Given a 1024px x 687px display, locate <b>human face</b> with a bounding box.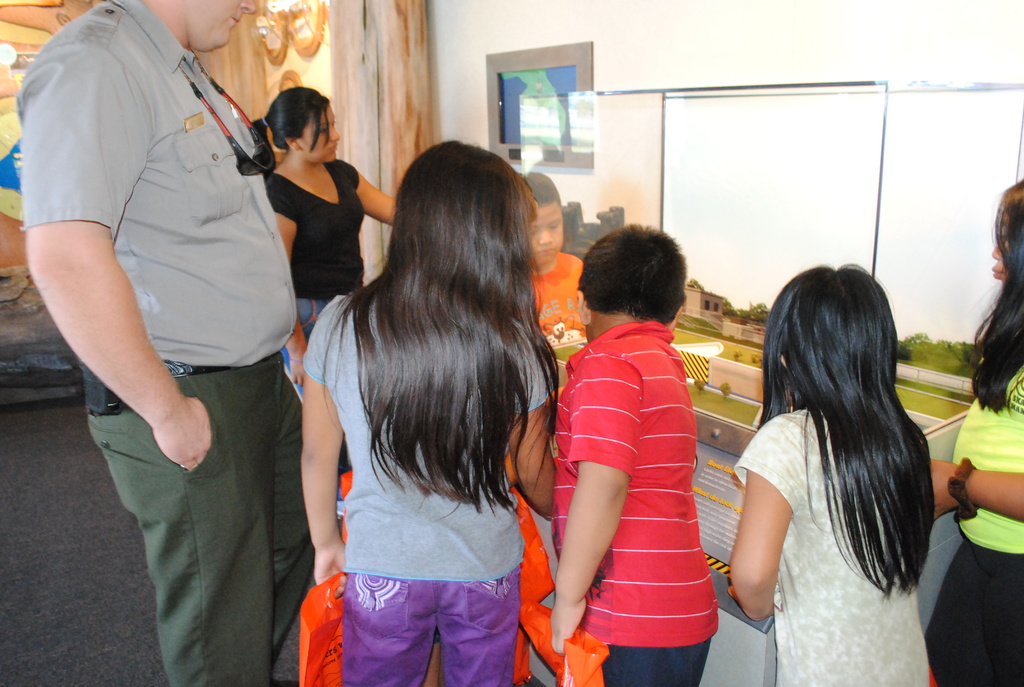
Located: l=179, t=0, r=260, b=53.
